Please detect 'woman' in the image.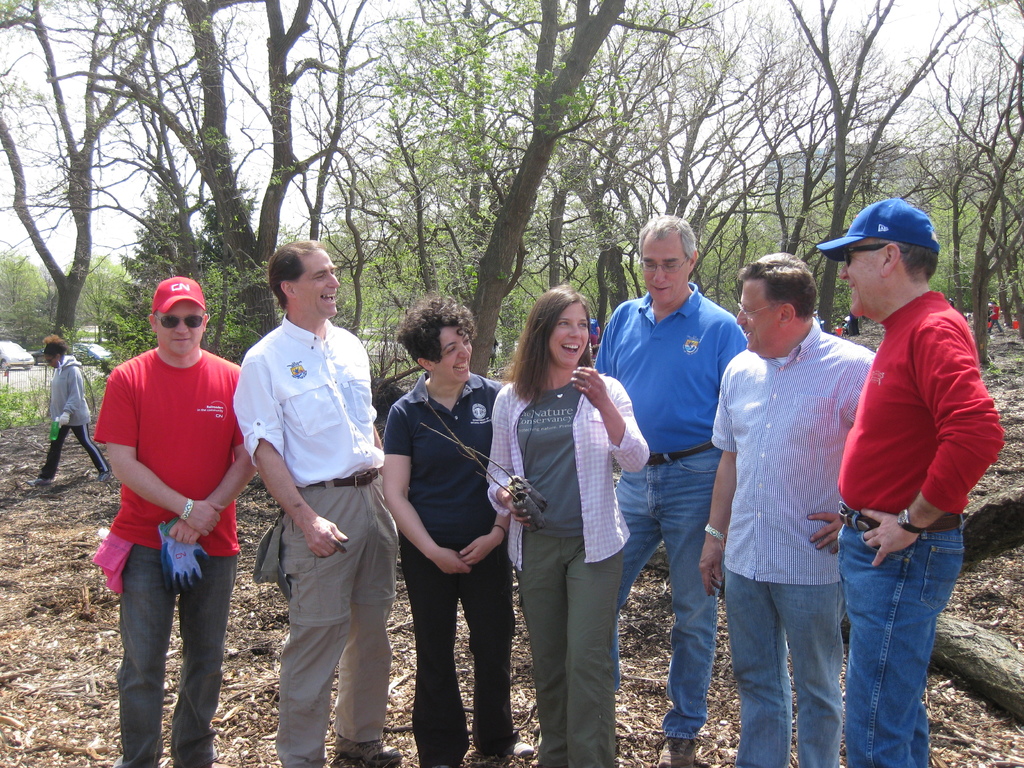
x1=488, y1=337, x2=499, y2=369.
